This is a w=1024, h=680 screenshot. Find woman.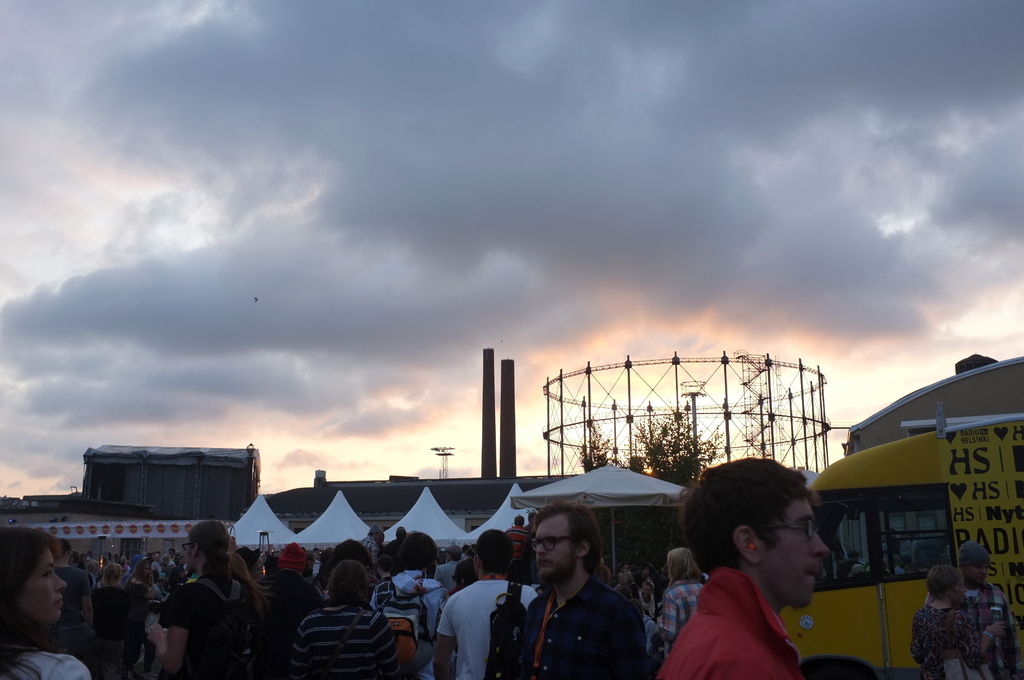
Bounding box: (left=634, top=583, right=660, bottom=623).
